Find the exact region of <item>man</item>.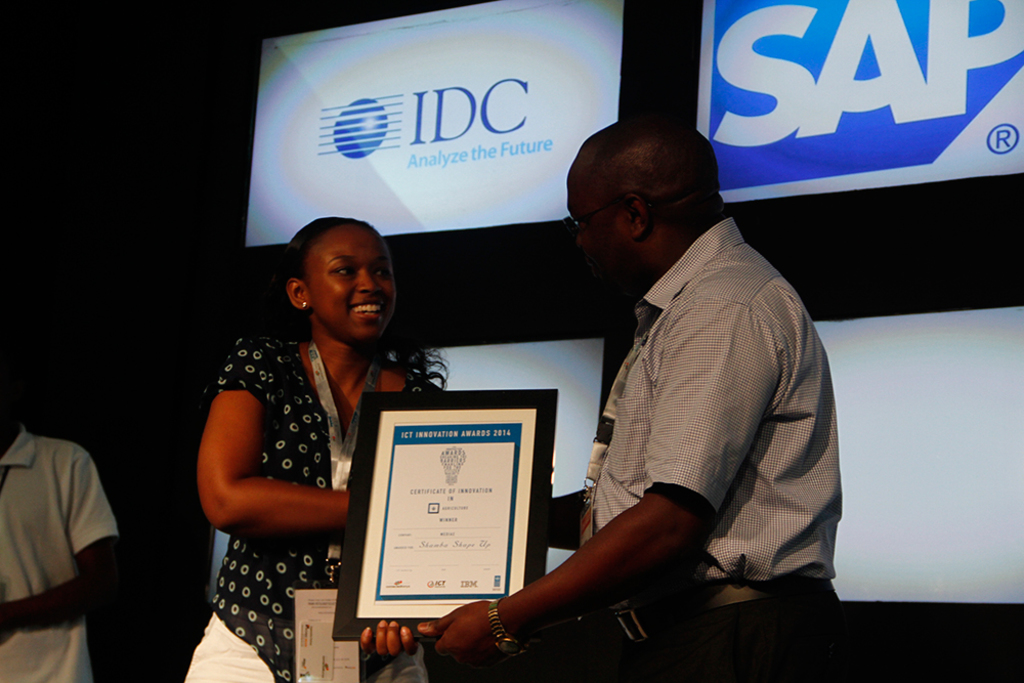
Exact region: l=0, t=378, r=131, b=682.
